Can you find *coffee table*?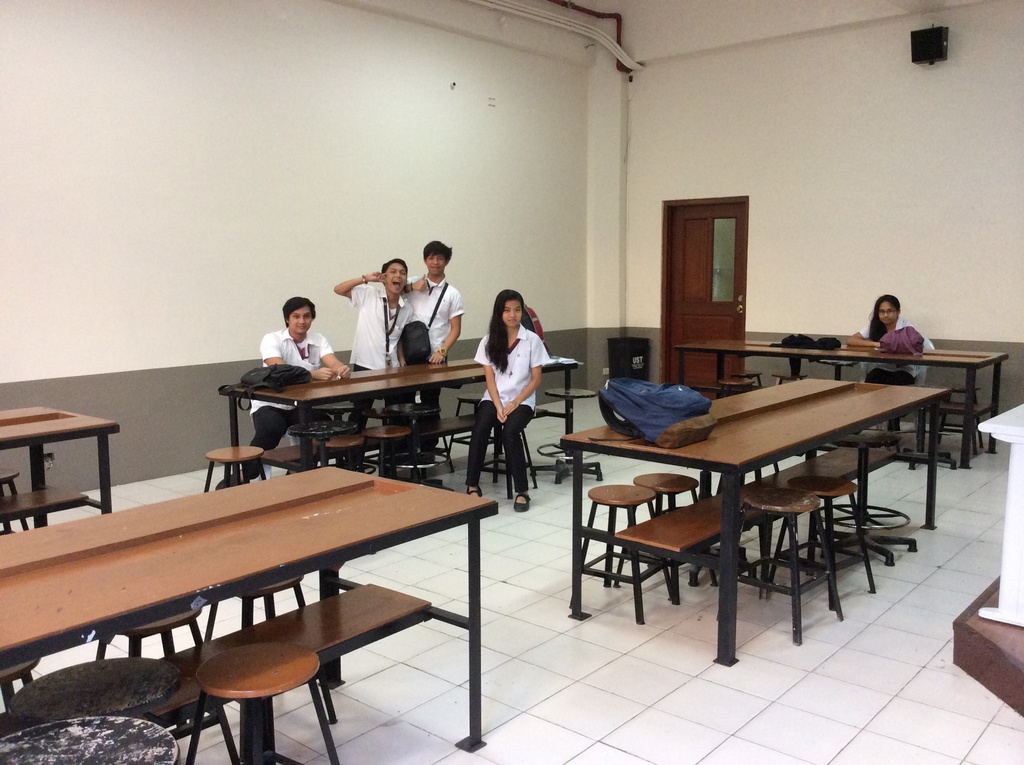
Yes, bounding box: box(0, 398, 142, 501).
